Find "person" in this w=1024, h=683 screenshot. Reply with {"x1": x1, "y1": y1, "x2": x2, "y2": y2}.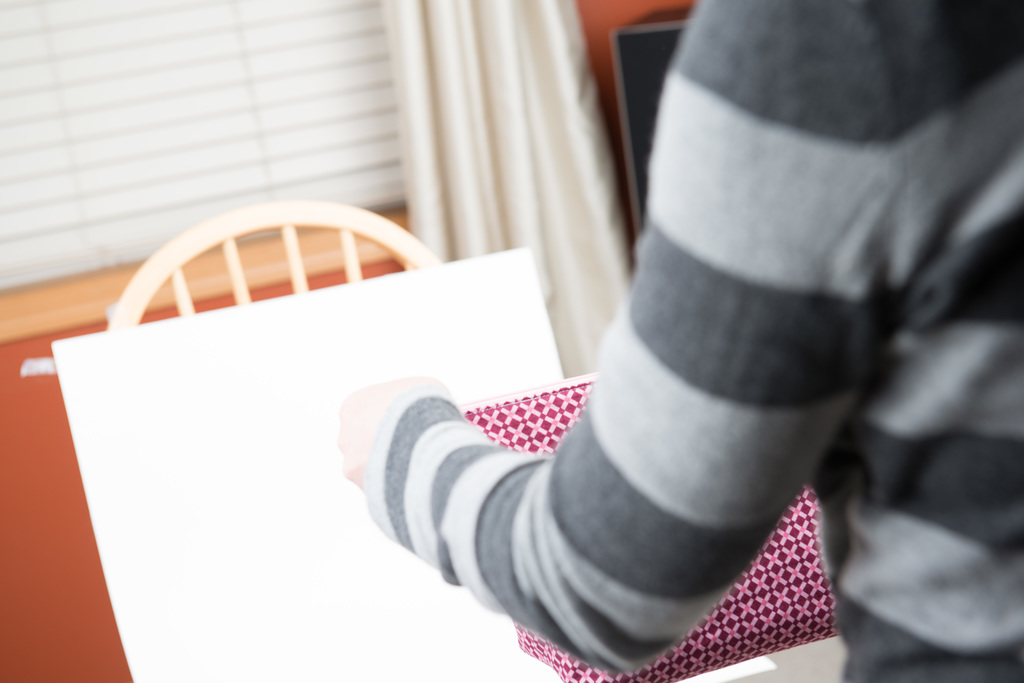
{"x1": 339, "y1": 0, "x2": 1023, "y2": 682}.
